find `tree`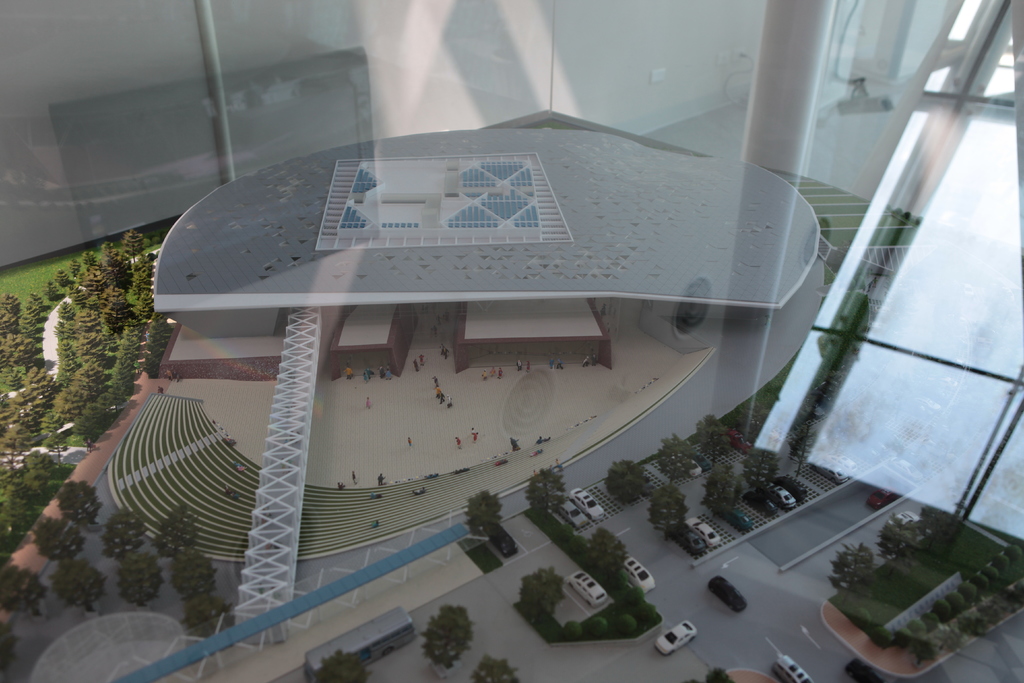
pyautogui.locateOnScreen(695, 422, 733, 461)
